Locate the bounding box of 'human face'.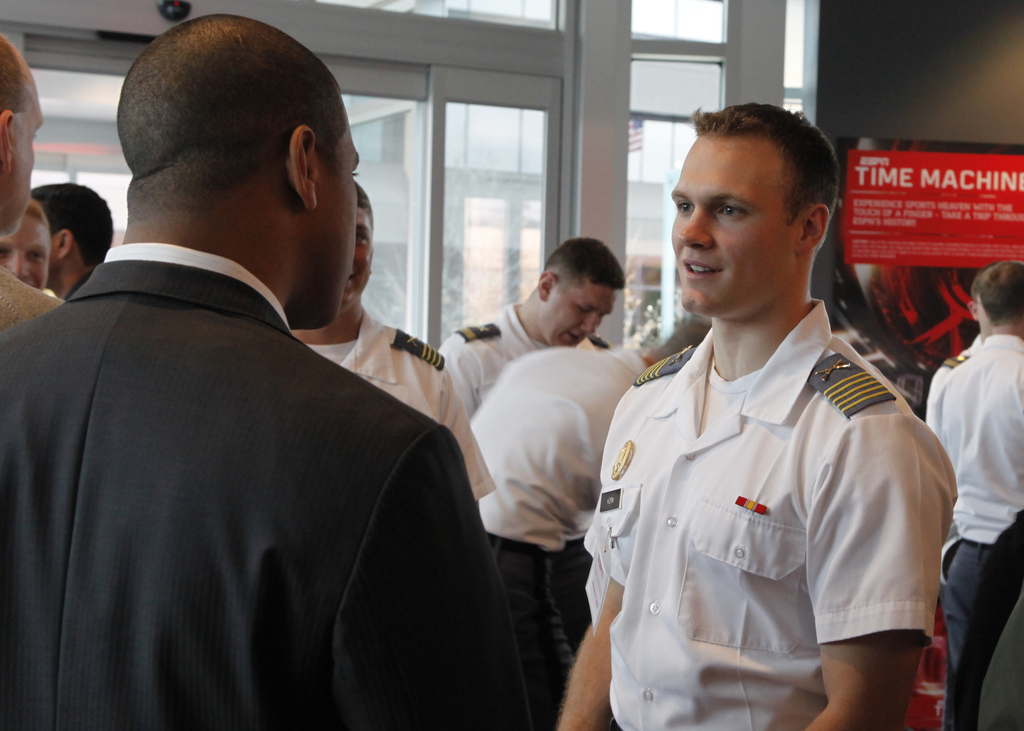
Bounding box: detection(318, 119, 359, 326).
